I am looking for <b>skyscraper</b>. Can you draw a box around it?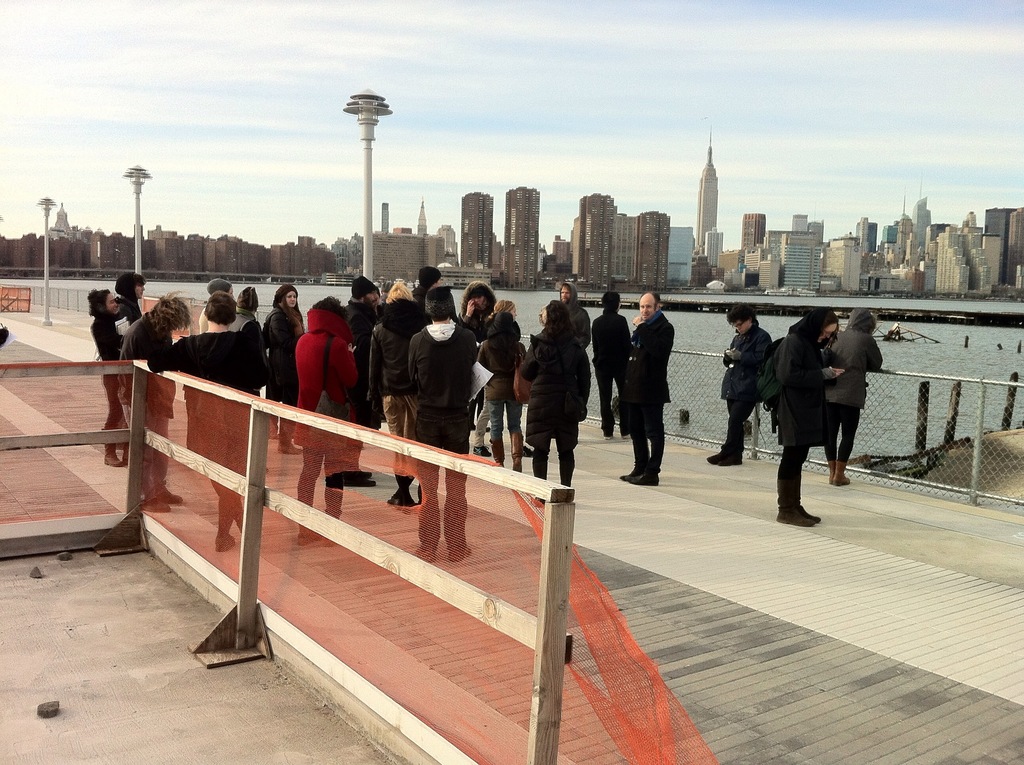
Sure, the bounding box is select_region(700, 130, 723, 252).
